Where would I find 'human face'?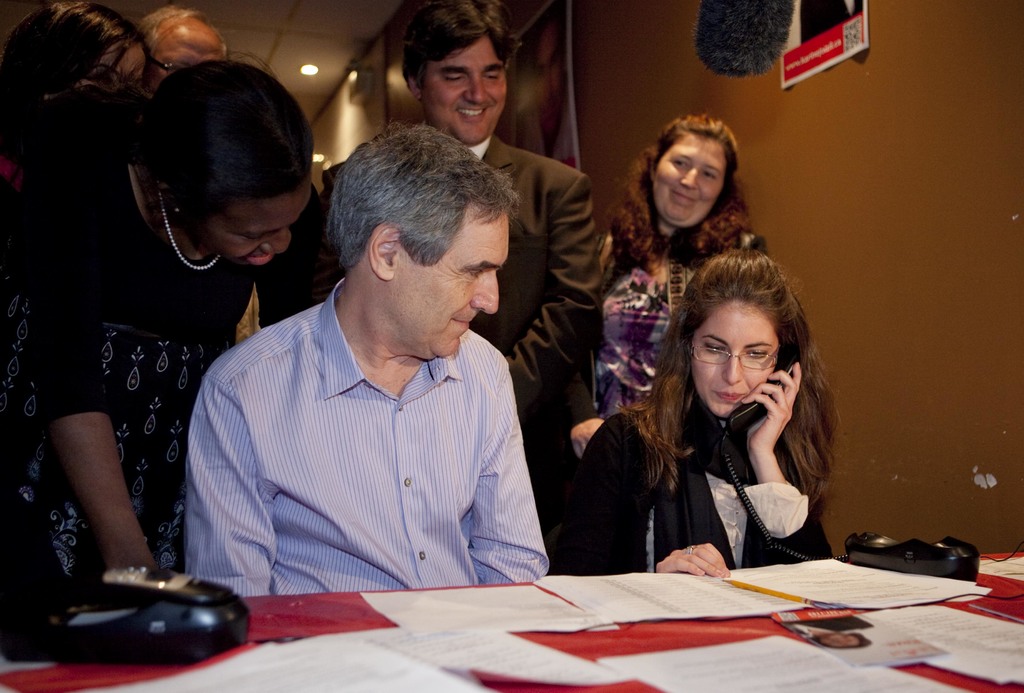
At {"left": 195, "top": 187, "right": 309, "bottom": 270}.
